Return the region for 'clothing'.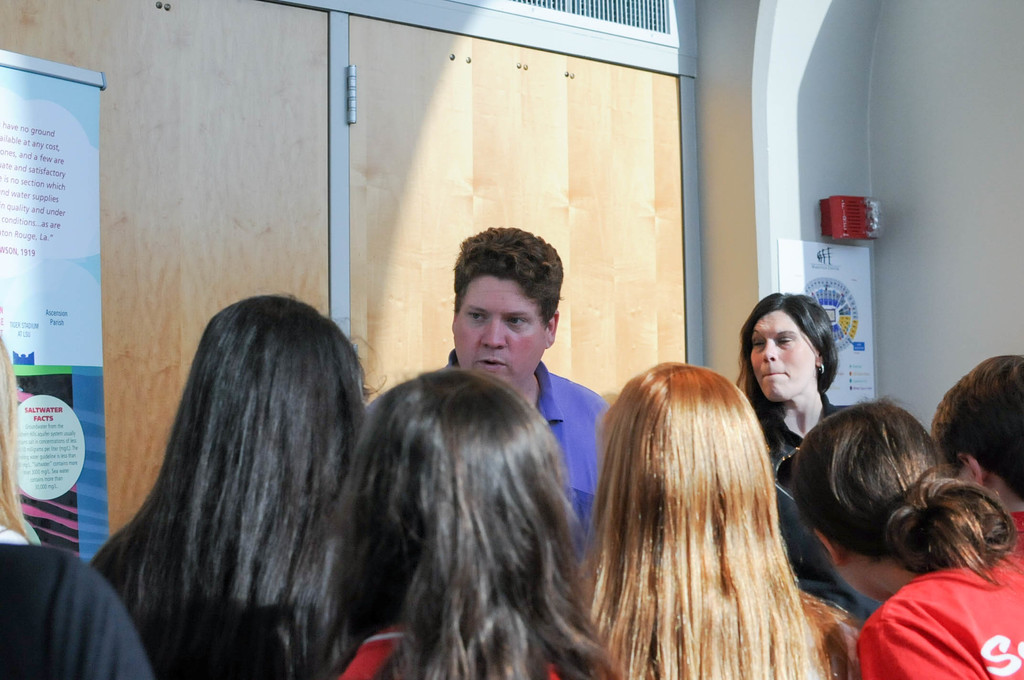
bbox=(759, 387, 890, 628).
